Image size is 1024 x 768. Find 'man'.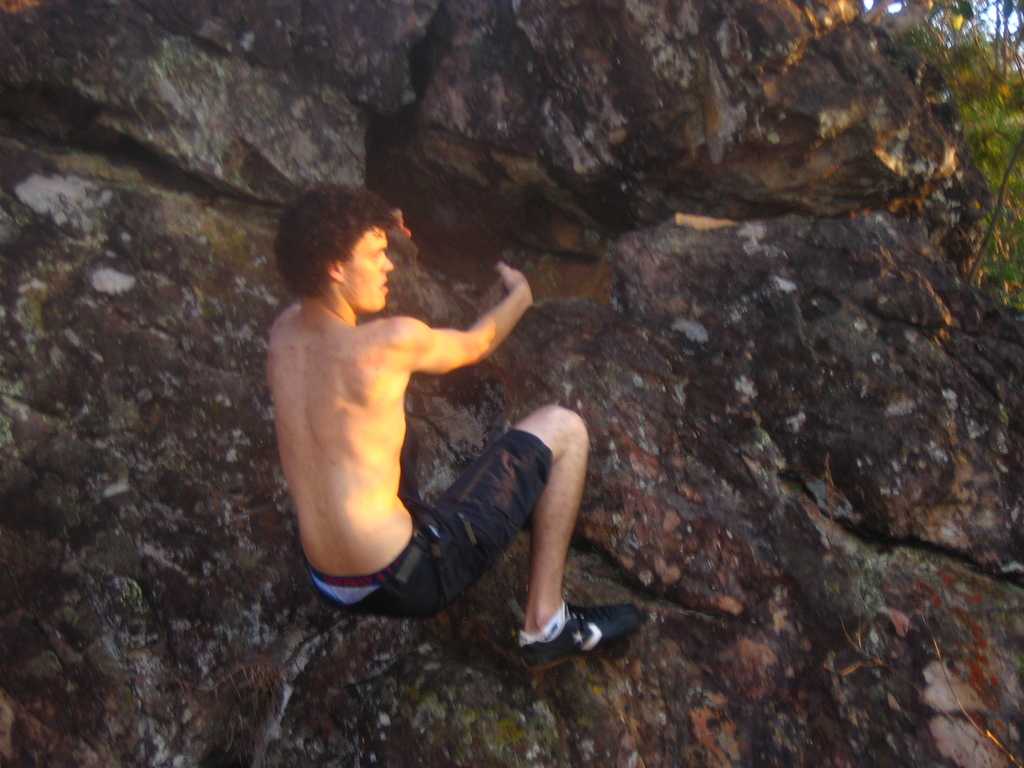
(245,182,550,643).
